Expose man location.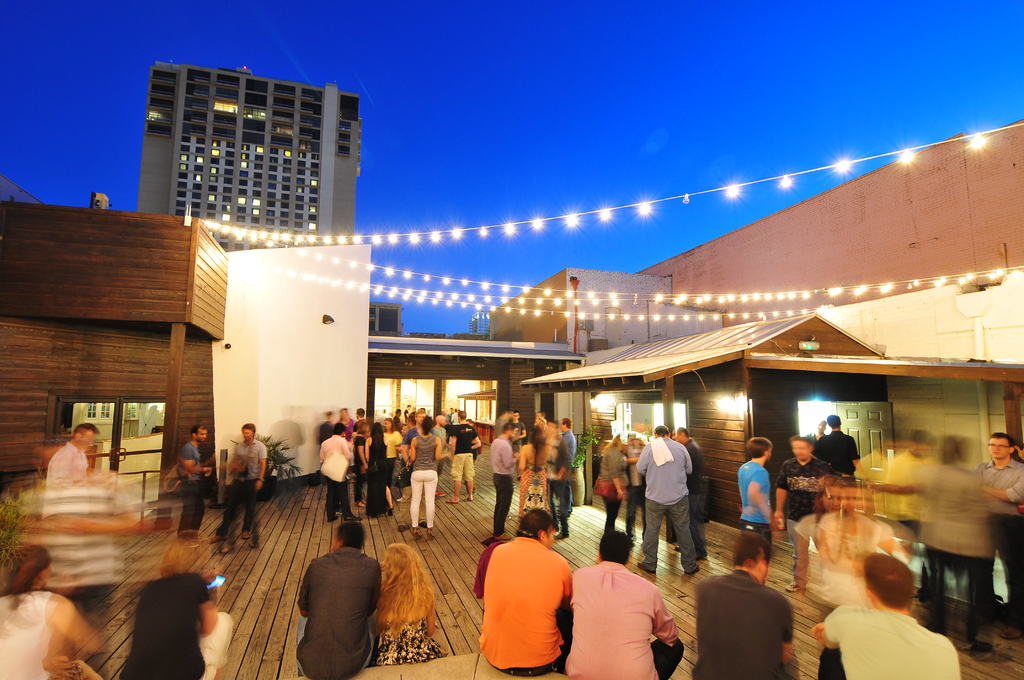
Exposed at l=820, t=555, r=972, b=679.
